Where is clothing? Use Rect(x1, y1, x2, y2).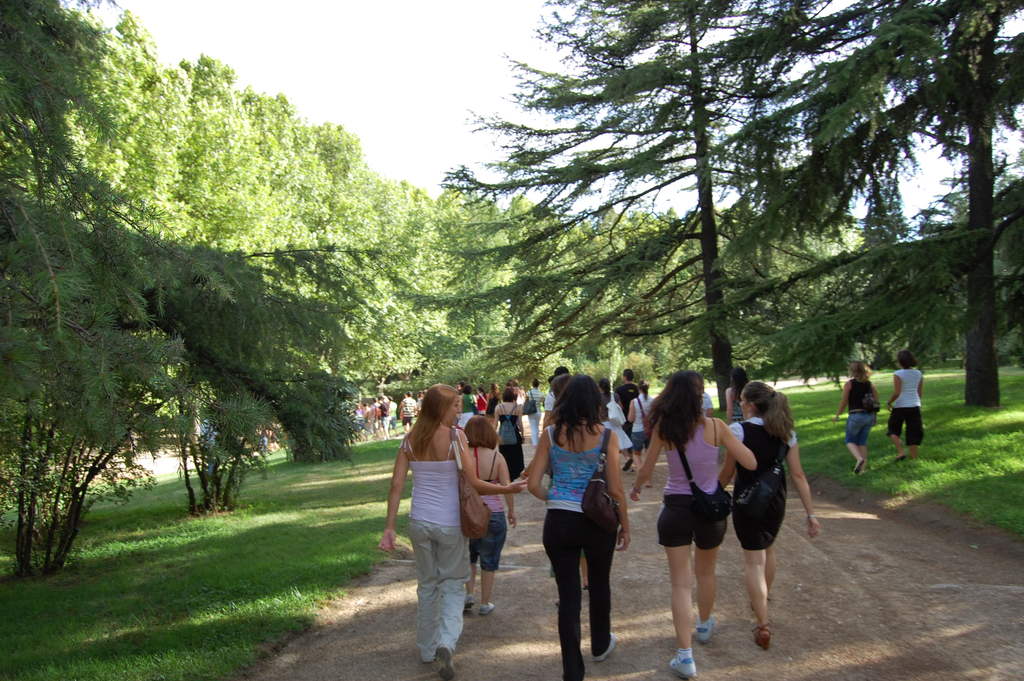
Rect(844, 376, 879, 445).
